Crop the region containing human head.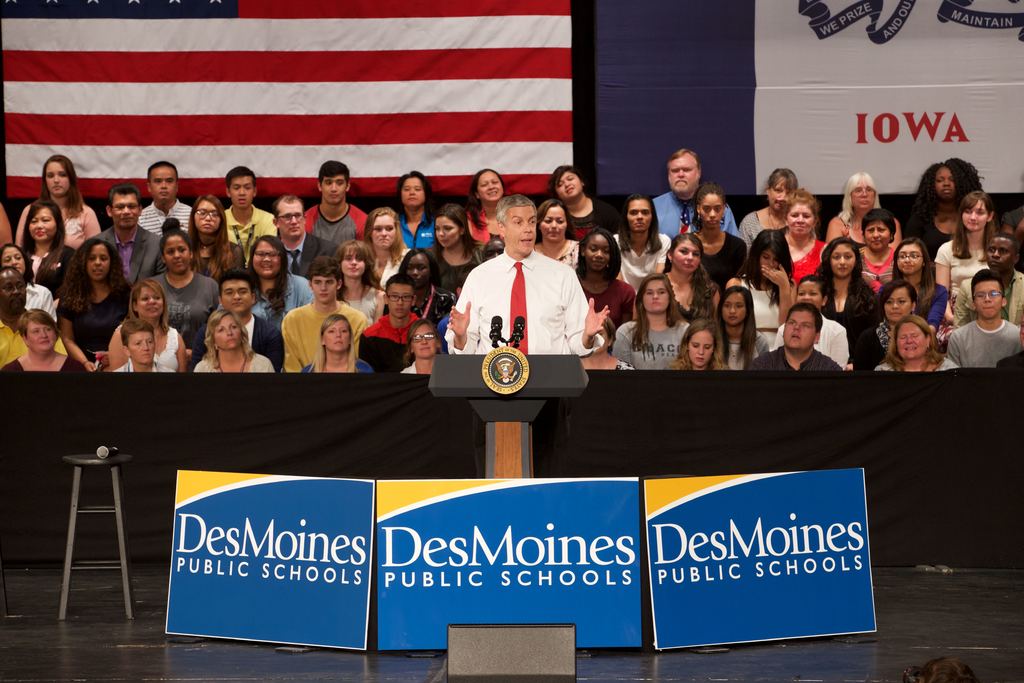
Crop region: bbox=(319, 162, 351, 204).
